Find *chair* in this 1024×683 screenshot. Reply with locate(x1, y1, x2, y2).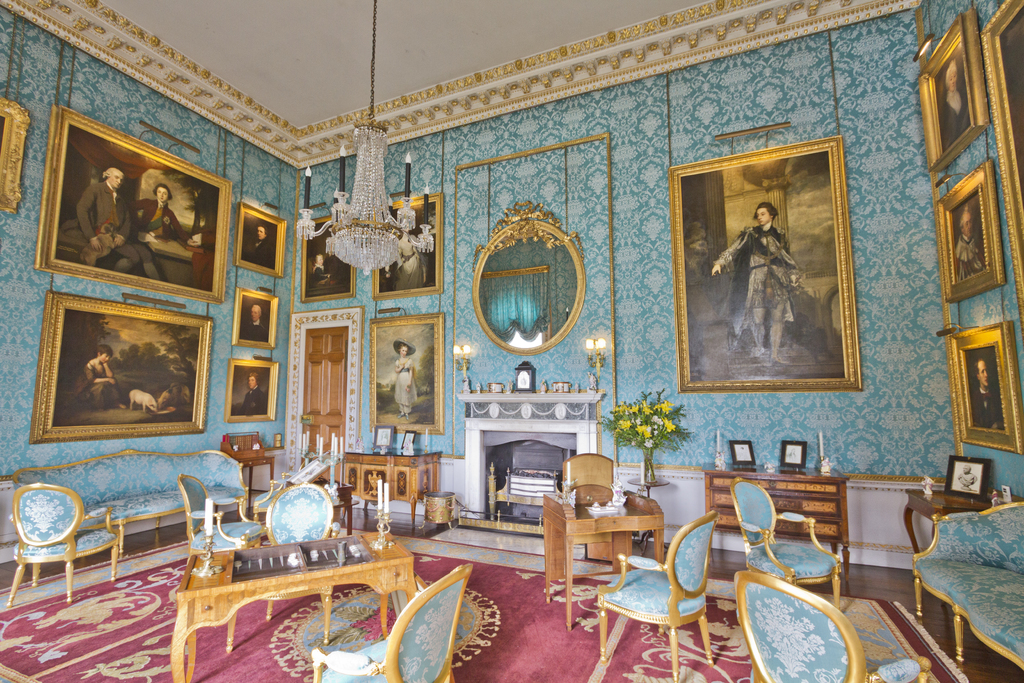
locate(1, 479, 129, 609).
